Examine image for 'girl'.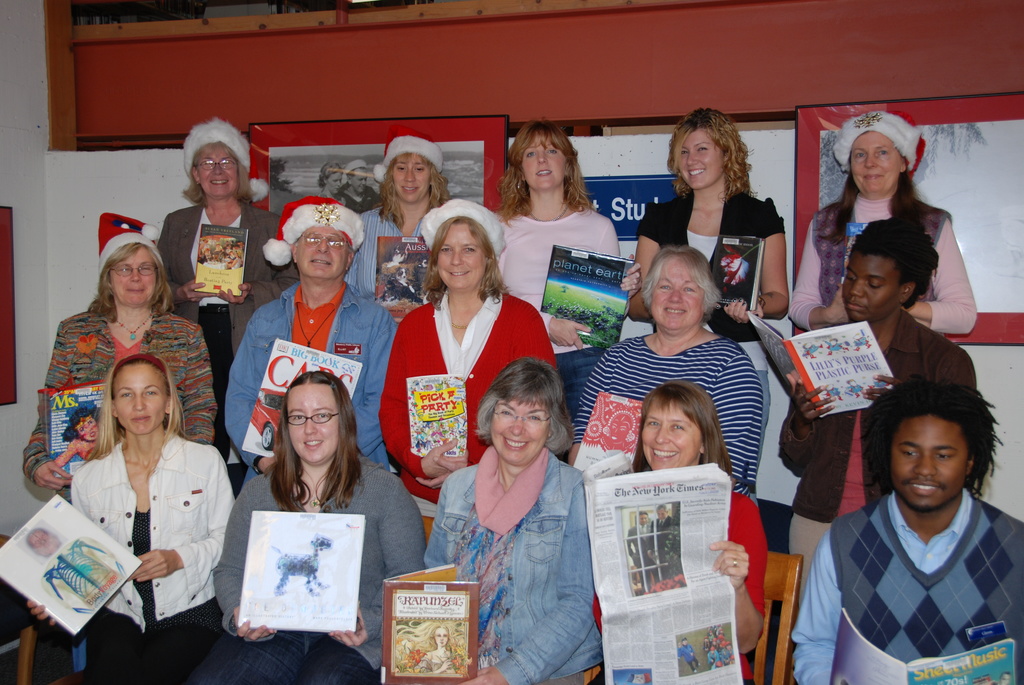
Examination result: region(347, 127, 456, 324).
